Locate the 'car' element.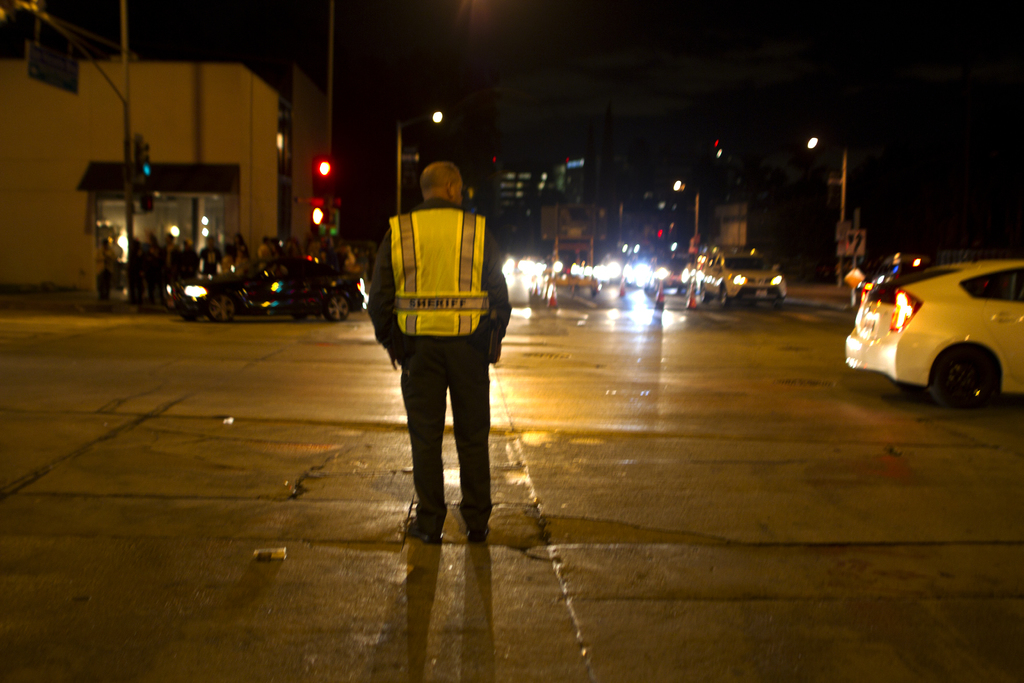
Element bbox: 841:257:1023:412.
